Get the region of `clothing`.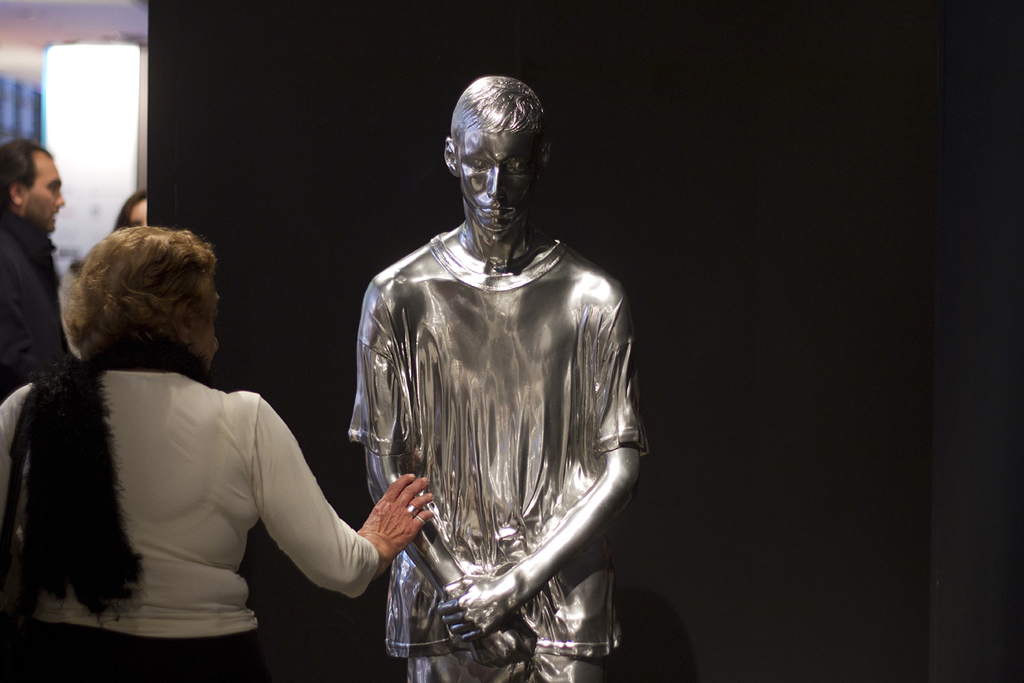
bbox=(0, 378, 387, 682).
